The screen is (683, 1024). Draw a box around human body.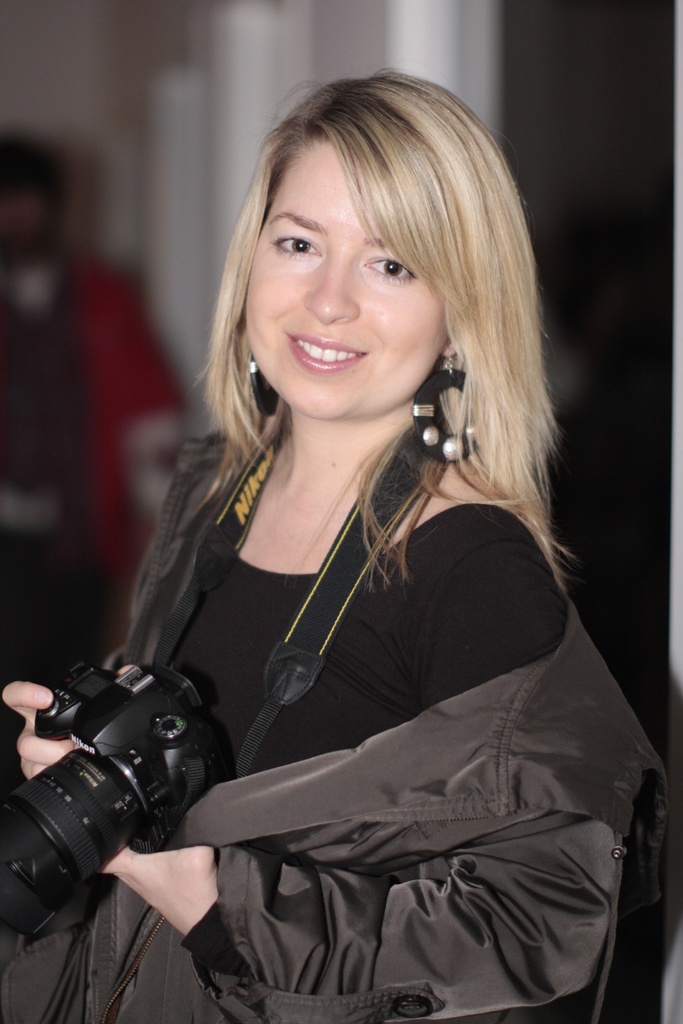
rect(38, 109, 632, 1012).
